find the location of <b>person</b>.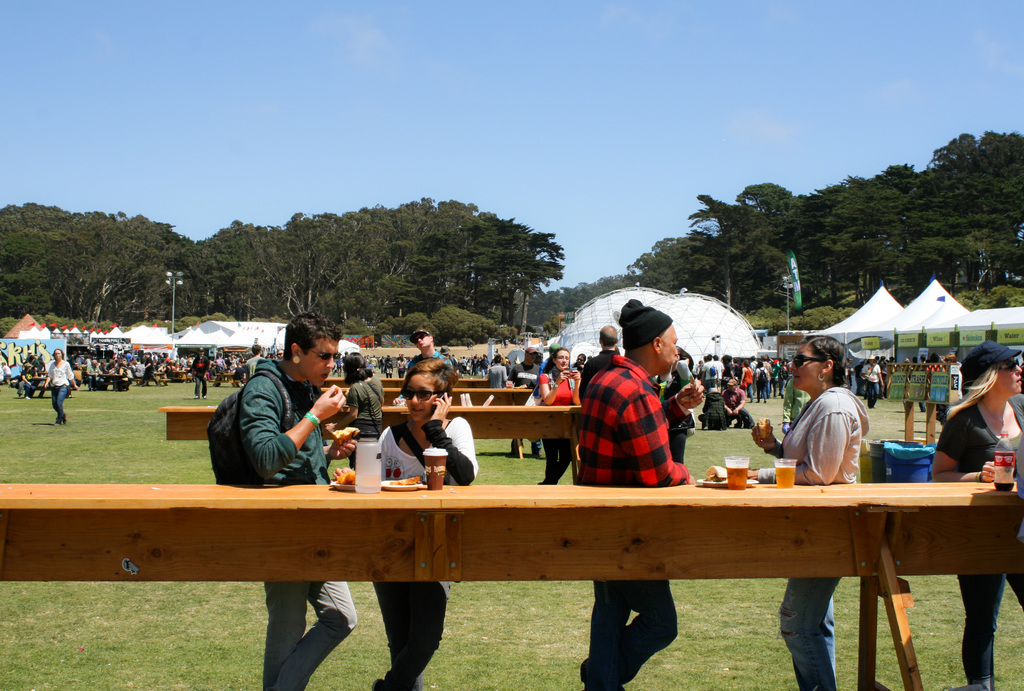
Location: bbox=[653, 337, 697, 462].
